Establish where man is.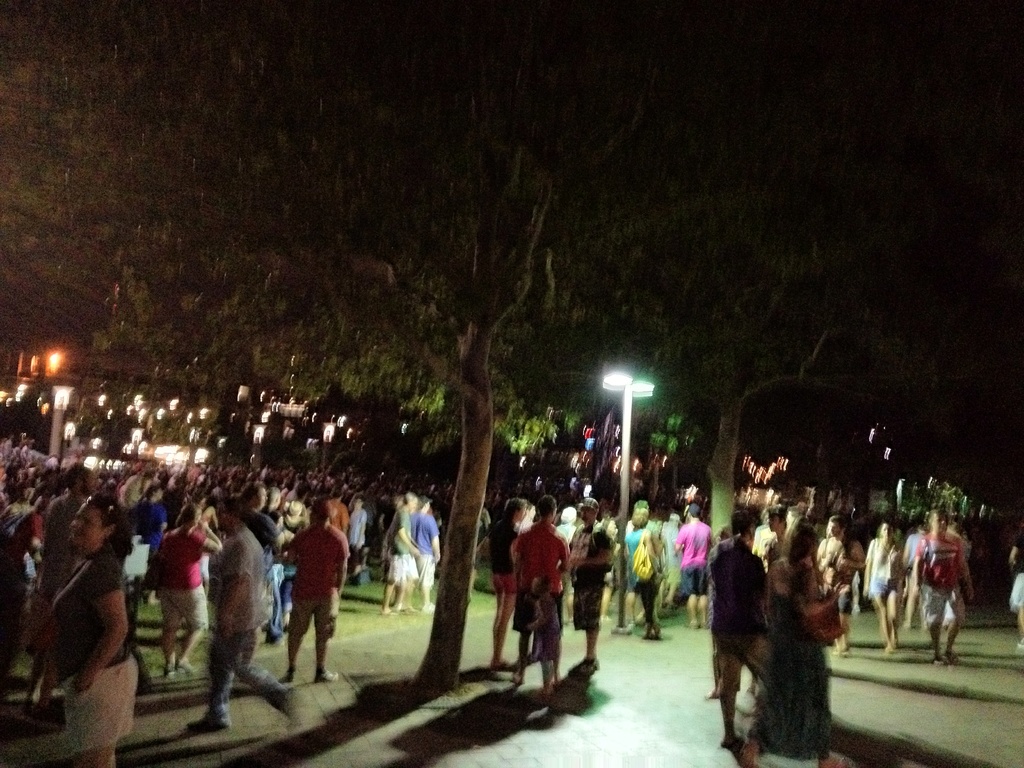
Established at x1=678 y1=506 x2=710 y2=628.
